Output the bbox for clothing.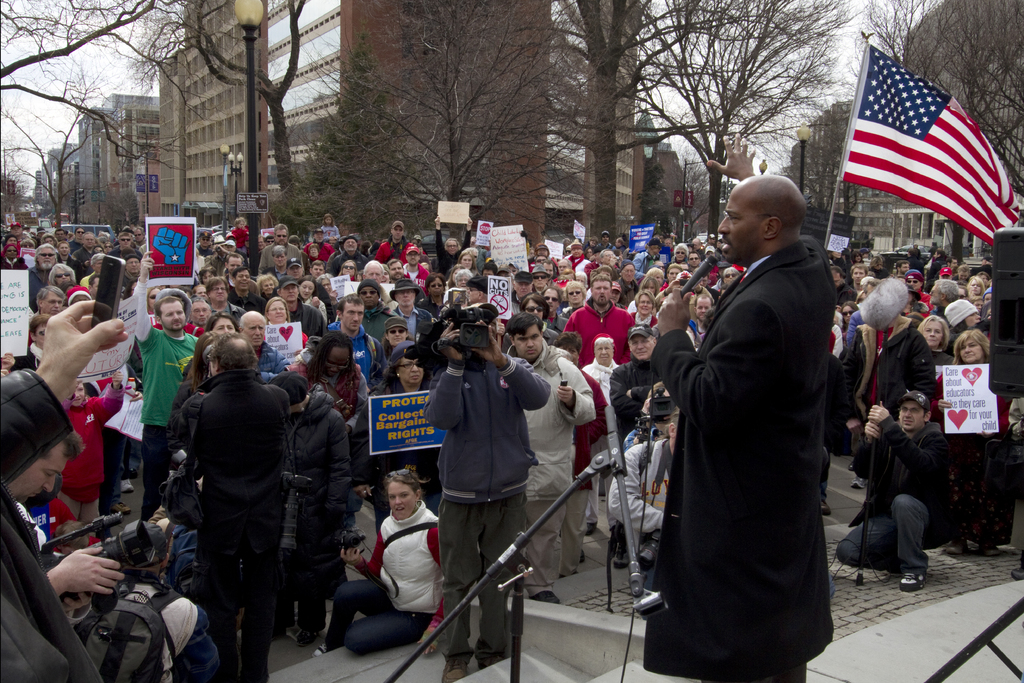
{"left": 904, "top": 251, "right": 925, "bottom": 259}.
